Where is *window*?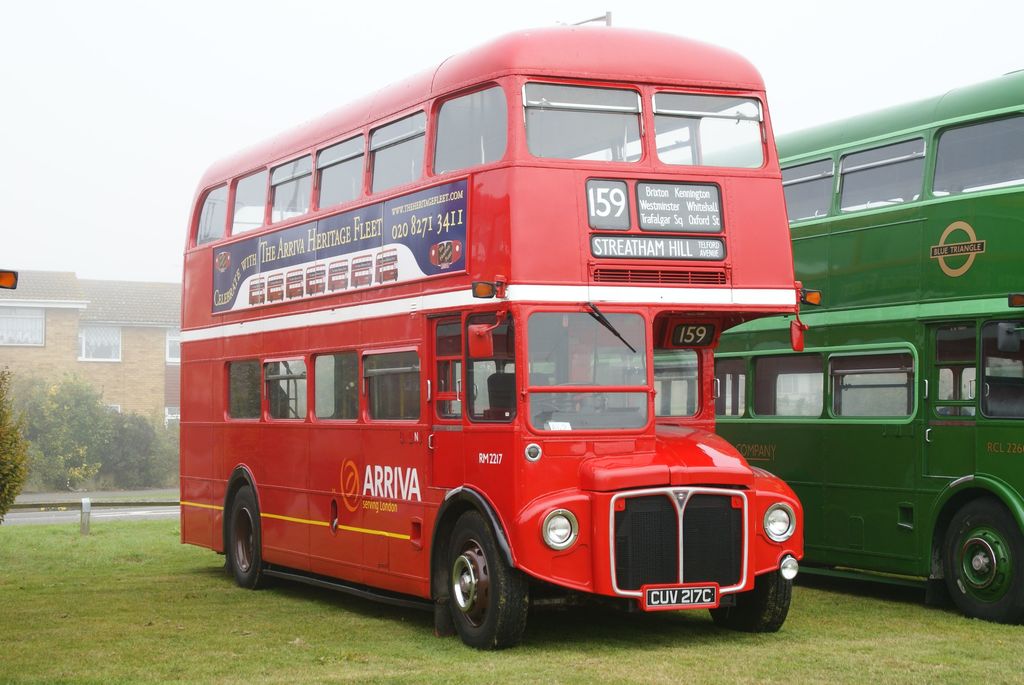
{"left": 228, "top": 165, "right": 268, "bottom": 235}.
